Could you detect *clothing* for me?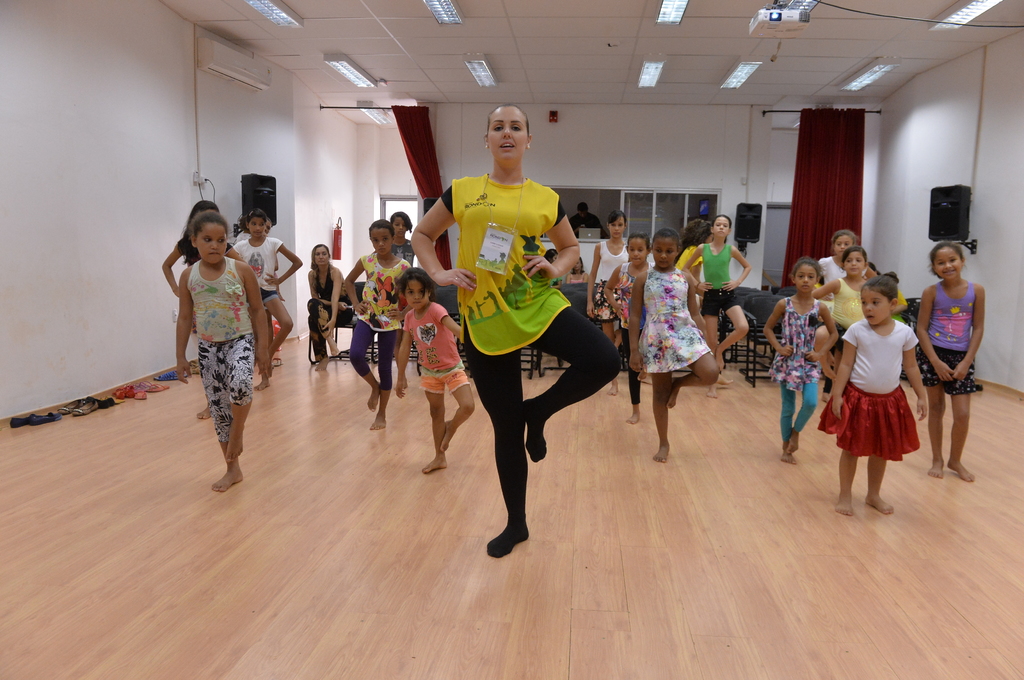
Detection result: crop(676, 244, 702, 282).
